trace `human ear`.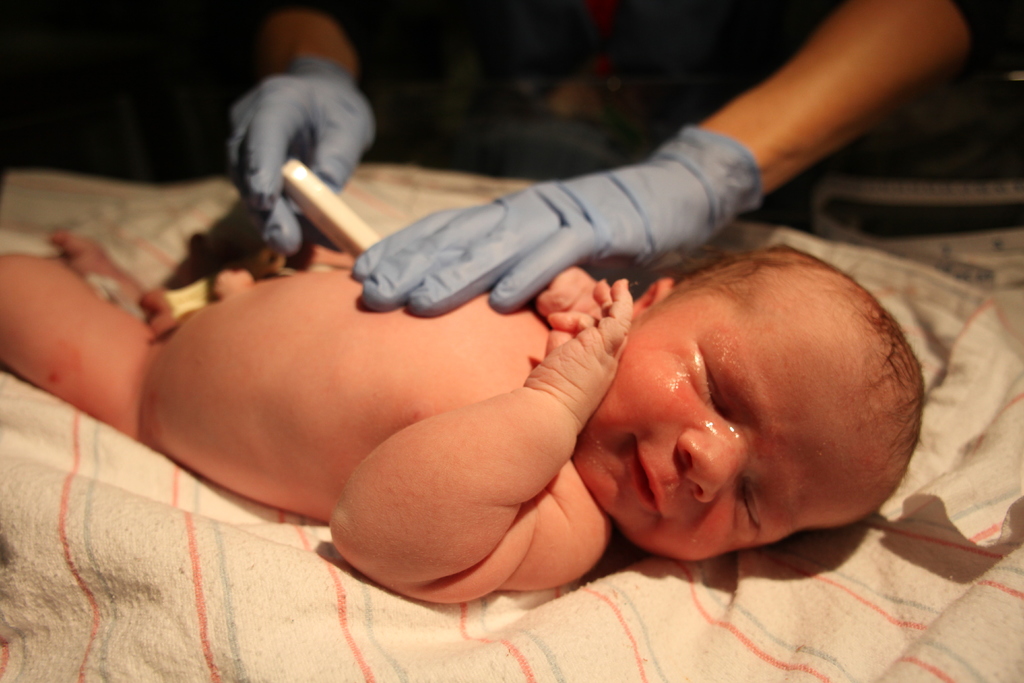
Traced to x1=631, y1=275, x2=673, y2=315.
